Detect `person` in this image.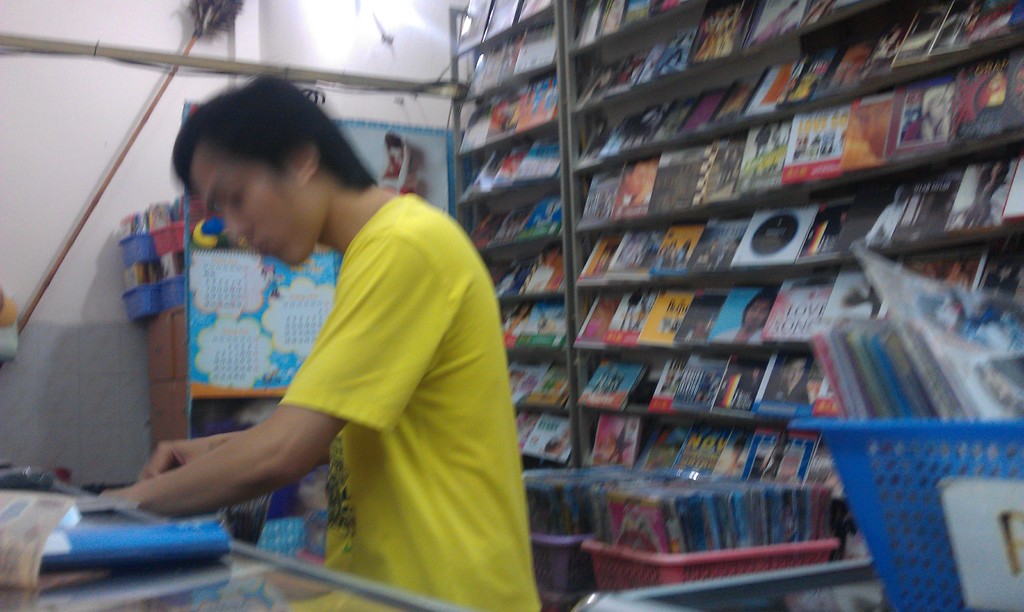
Detection: {"x1": 714, "y1": 293, "x2": 774, "y2": 344}.
